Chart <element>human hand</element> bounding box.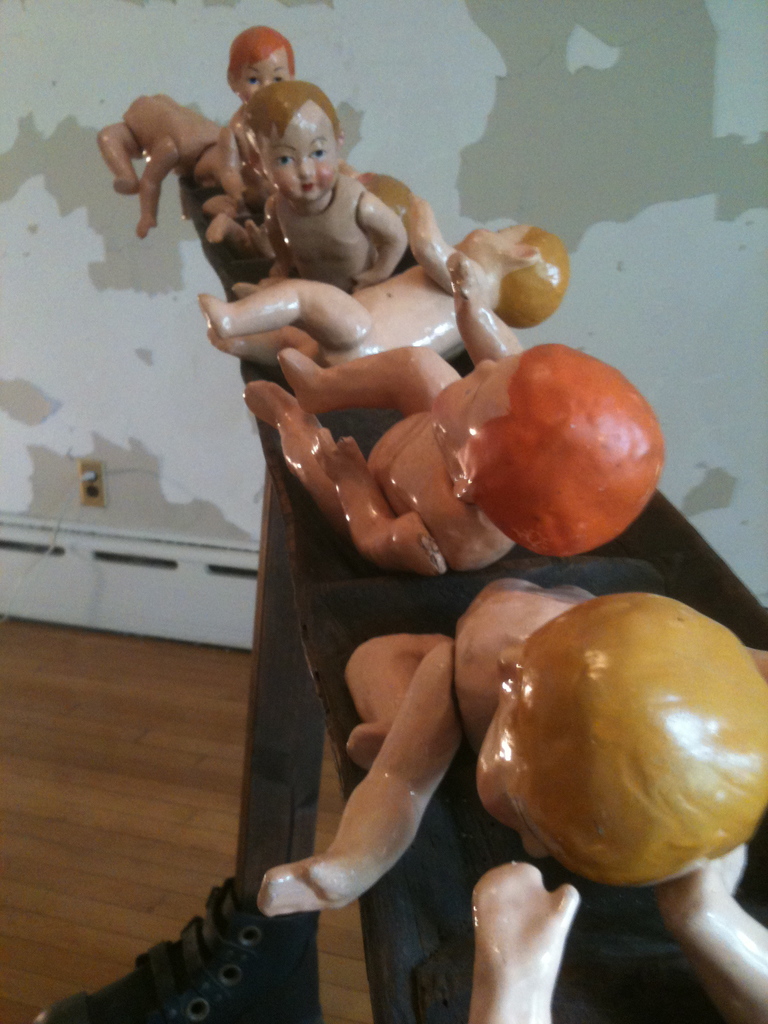
Charted: box=[303, 421, 371, 482].
